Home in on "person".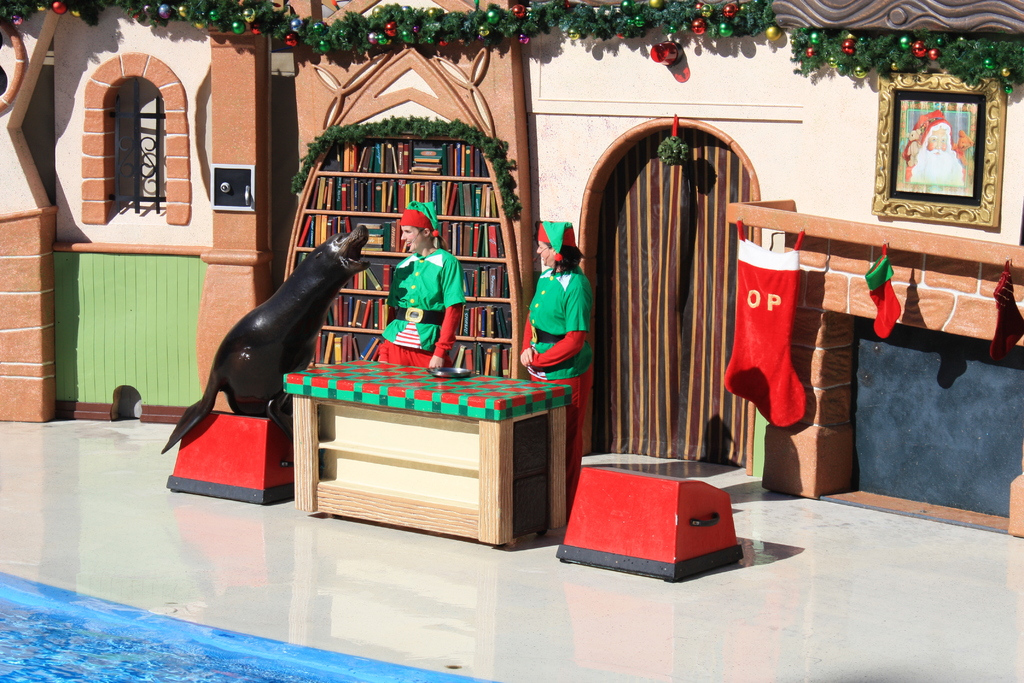
Homed in at <box>518,218,593,517</box>.
